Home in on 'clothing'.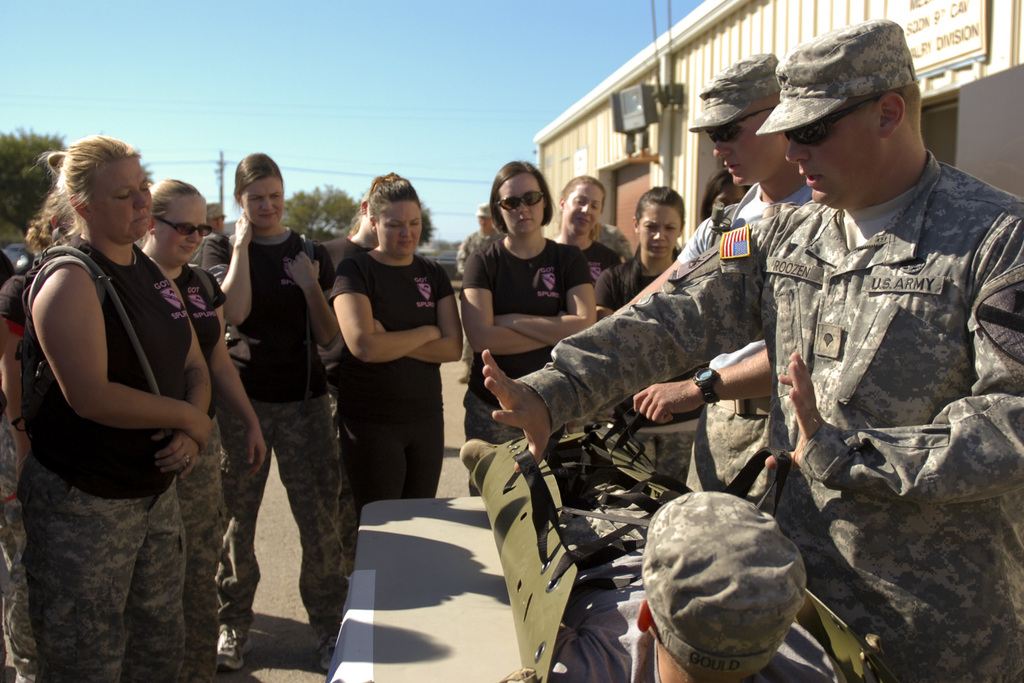
Homed in at bbox=(167, 264, 228, 682).
